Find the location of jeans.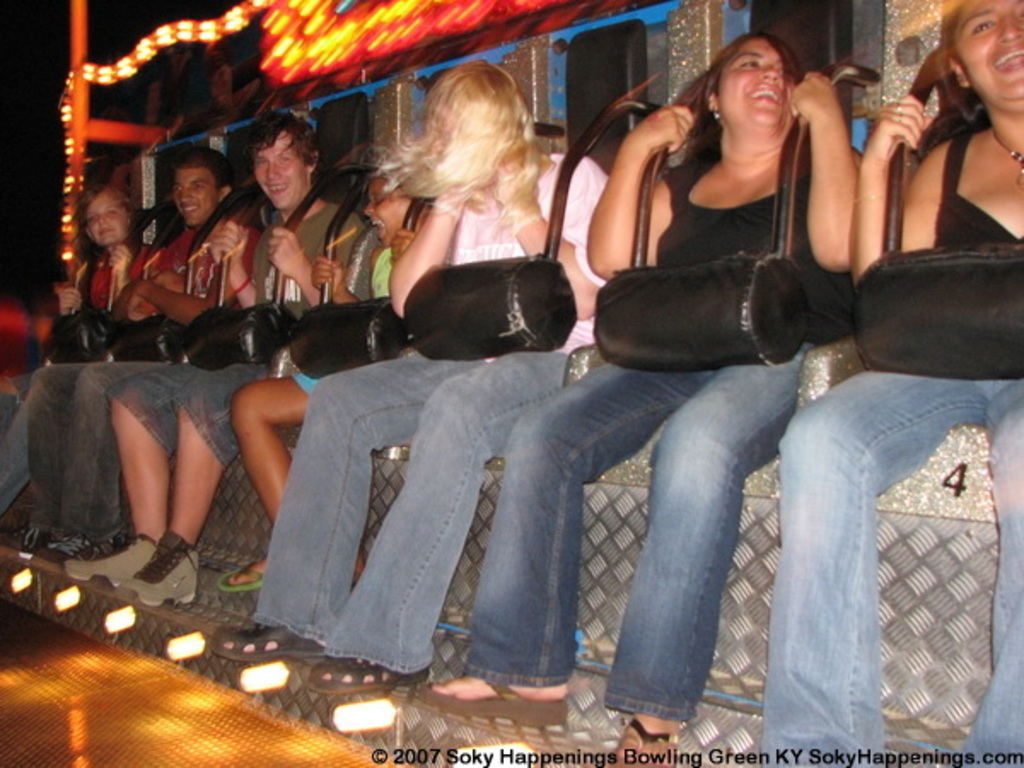
Location: [x1=773, y1=362, x2=1022, y2=766].
